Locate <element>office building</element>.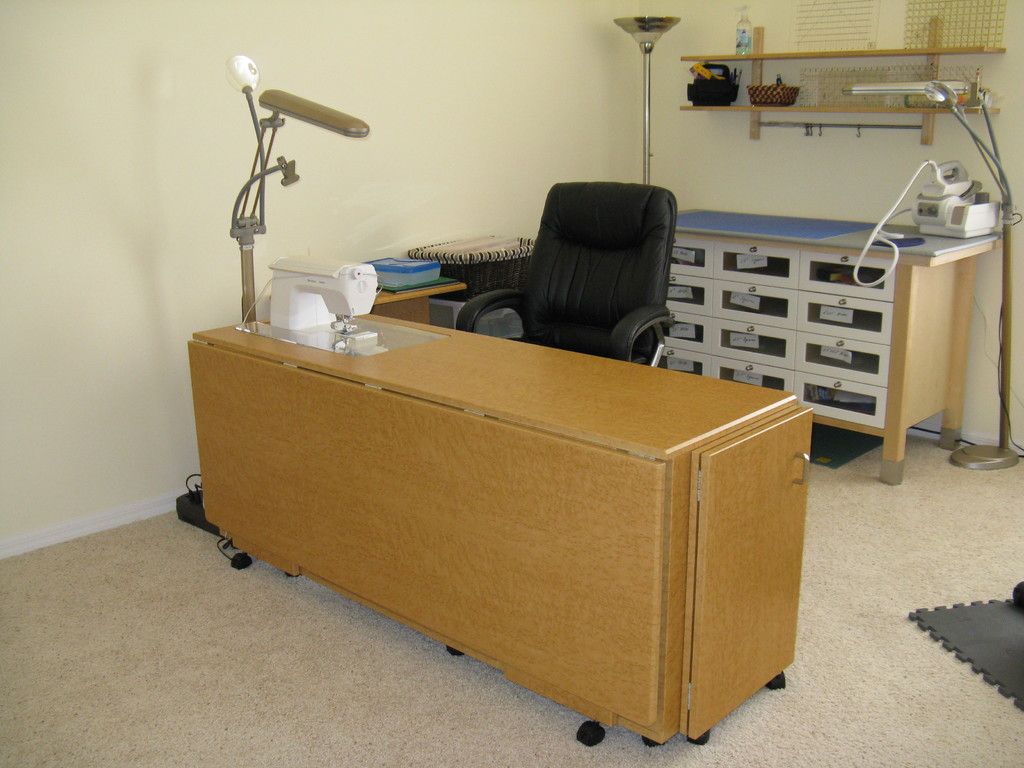
Bounding box: <region>0, 0, 1023, 767</region>.
